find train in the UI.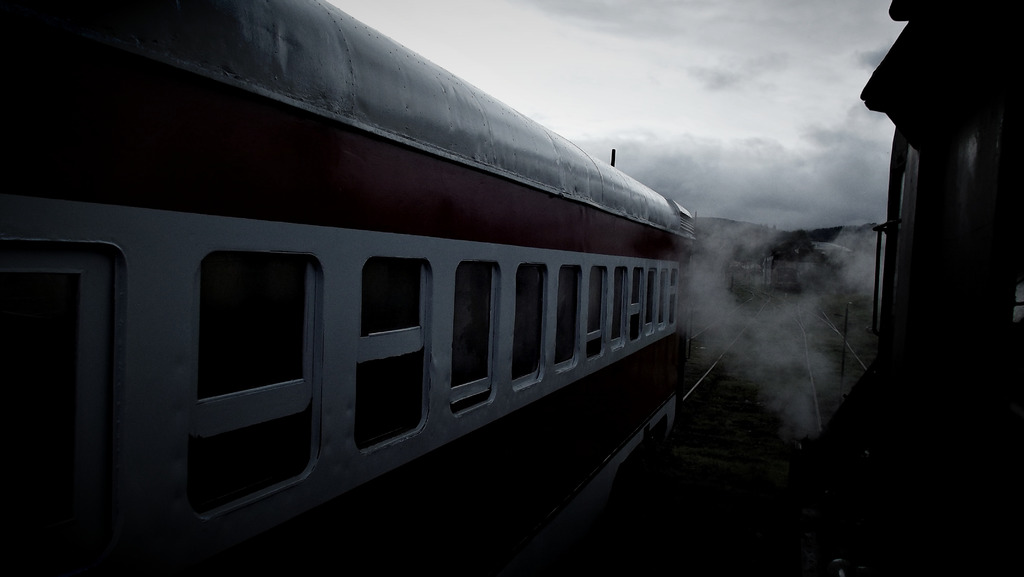
UI element at bbox(876, 0, 1023, 576).
